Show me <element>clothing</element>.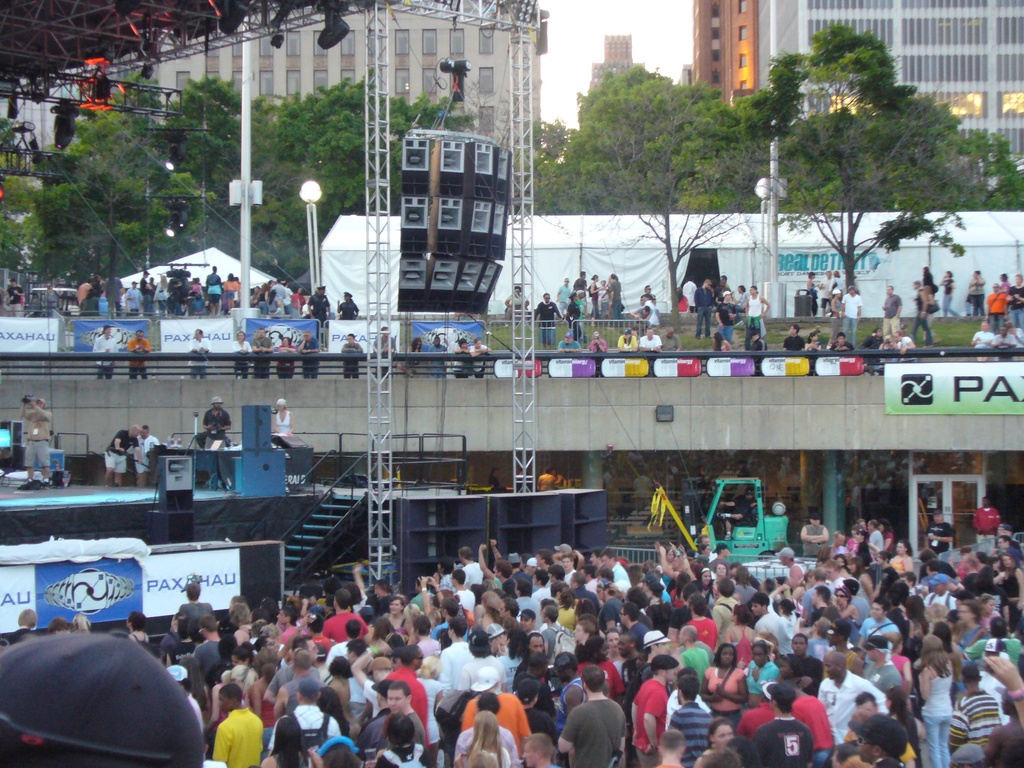
<element>clothing</element> is here: 717 339 734 352.
